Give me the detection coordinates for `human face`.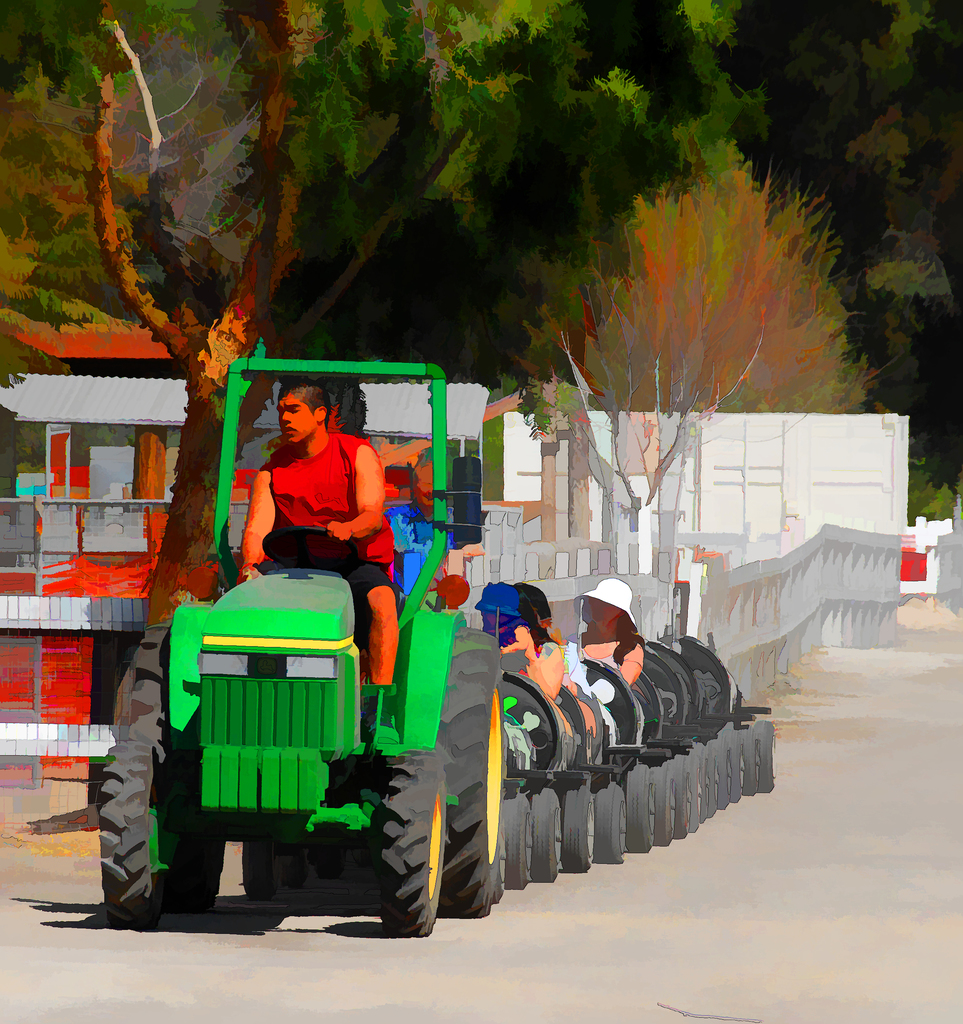
<region>275, 394, 310, 445</region>.
